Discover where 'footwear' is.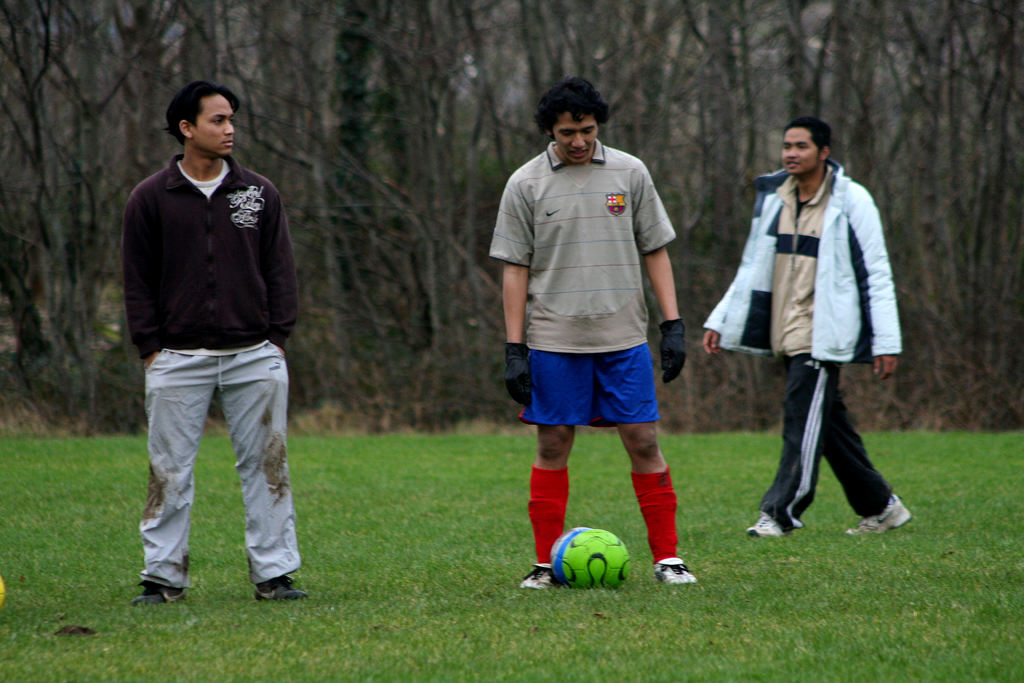
Discovered at BBox(858, 457, 913, 532).
